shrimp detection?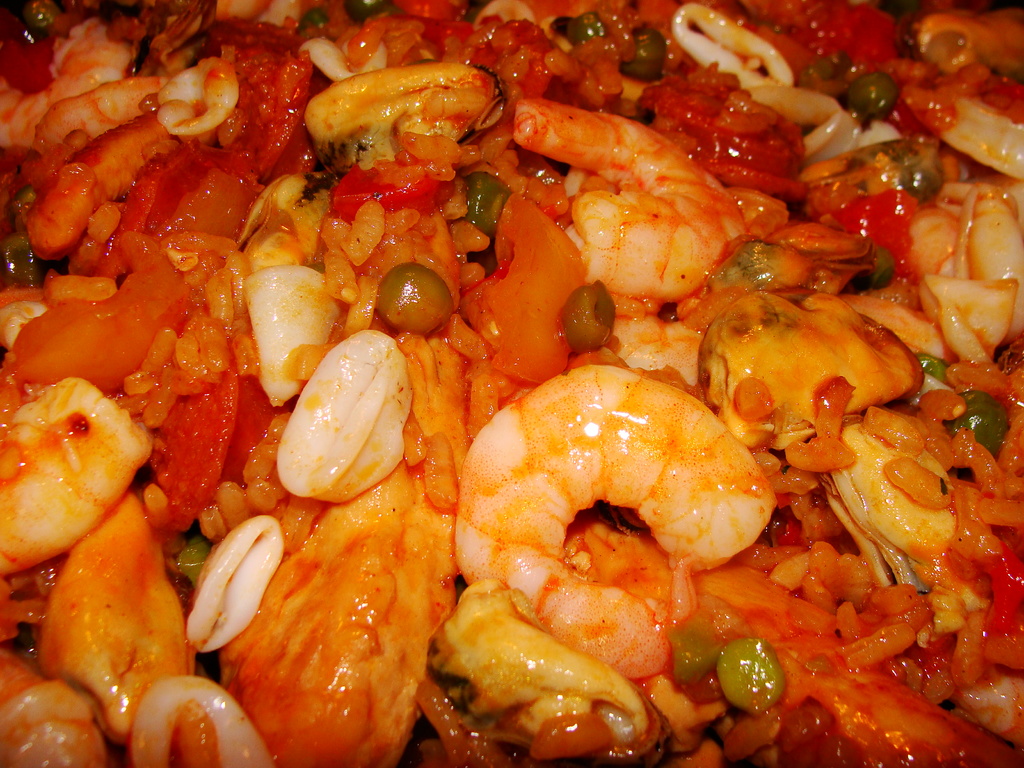
<region>303, 61, 497, 141</region>
